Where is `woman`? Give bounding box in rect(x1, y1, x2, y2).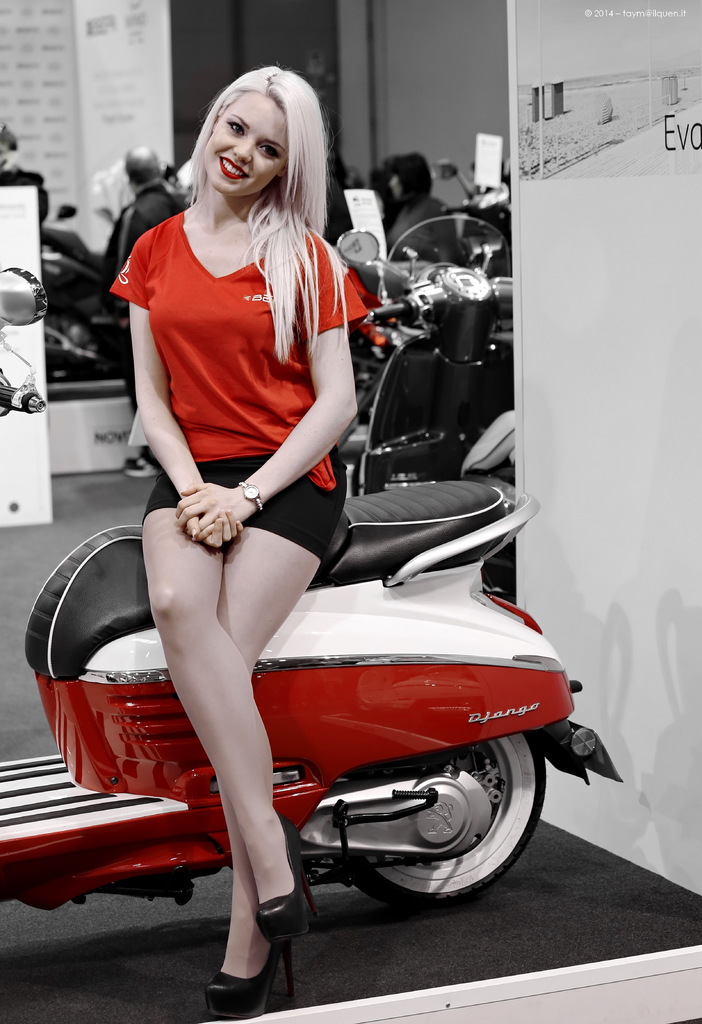
rect(105, 53, 493, 989).
